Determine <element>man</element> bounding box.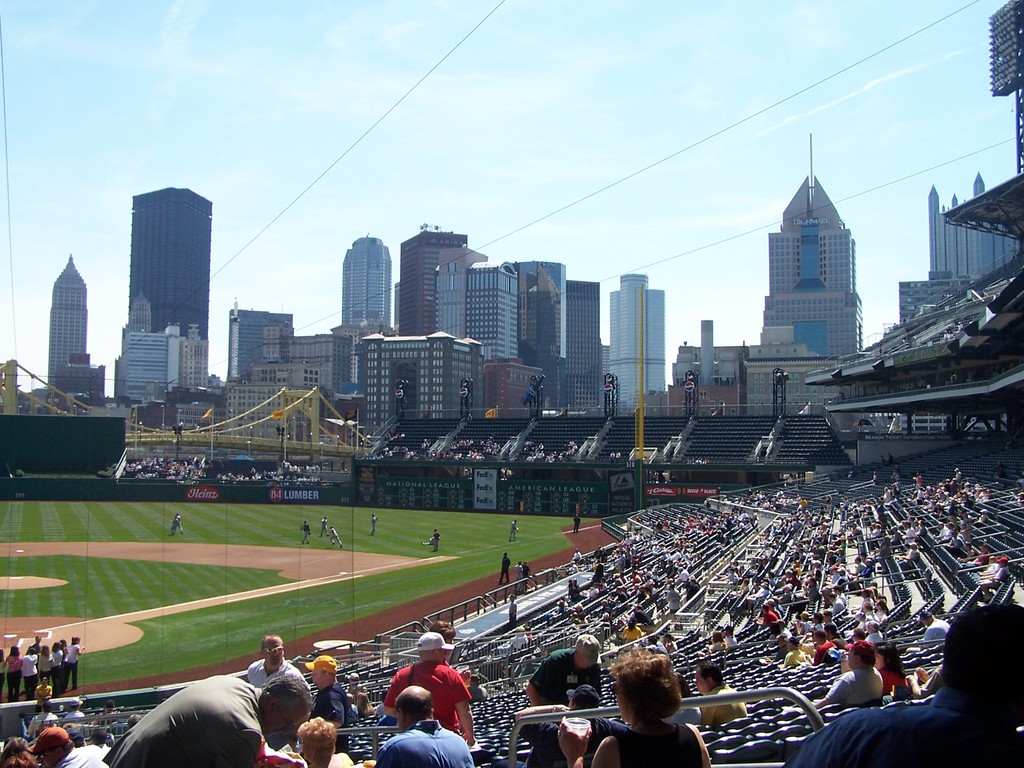
Determined: (x1=370, y1=683, x2=473, y2=767).
